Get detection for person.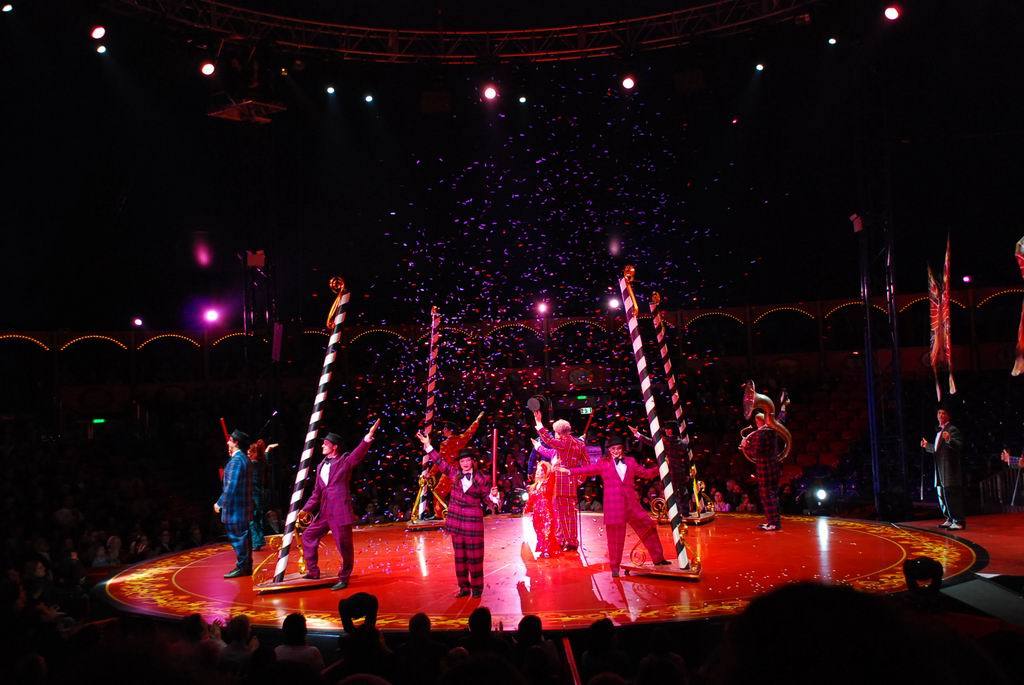
Detection: locate(292, 412, 385, 591).
